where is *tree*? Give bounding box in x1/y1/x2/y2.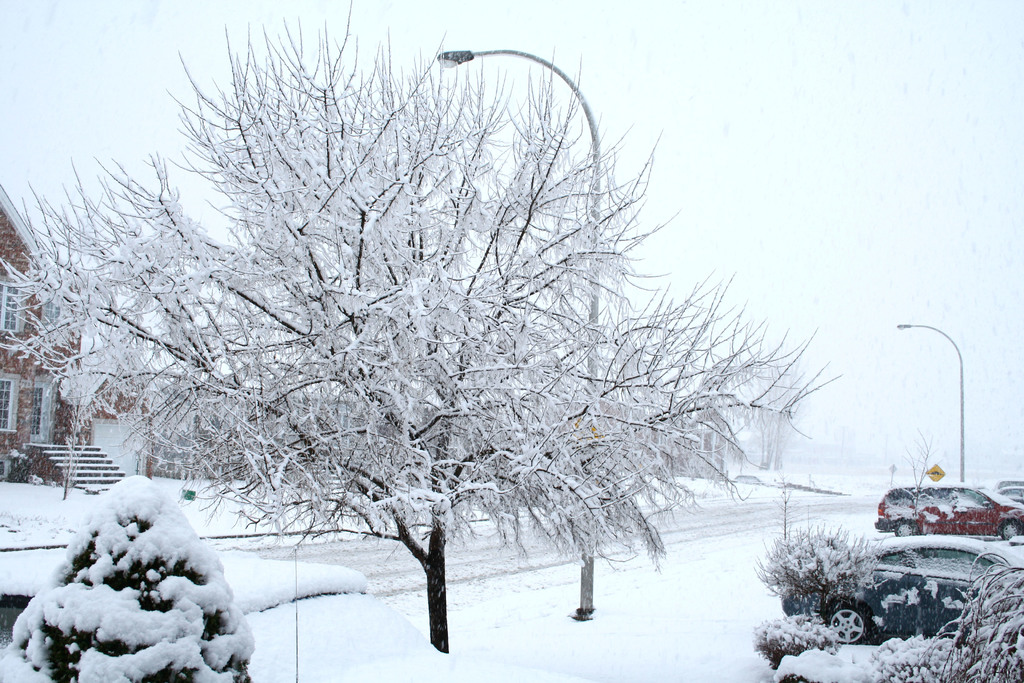
20/0/899/636.
